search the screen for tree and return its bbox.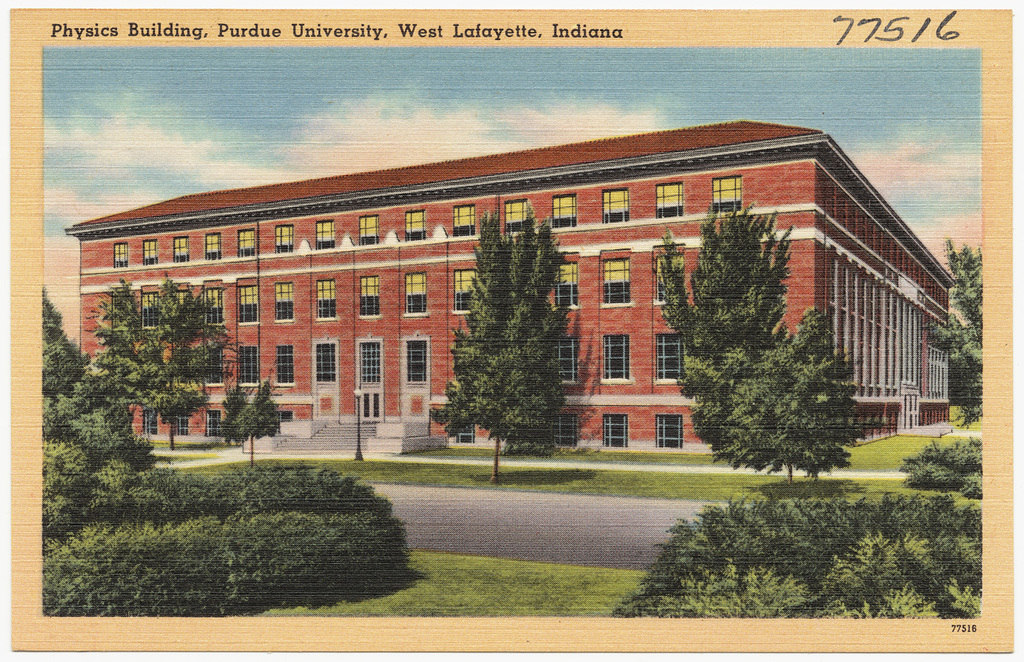
Found: left=66, top=273, right=156, bottom=457.
